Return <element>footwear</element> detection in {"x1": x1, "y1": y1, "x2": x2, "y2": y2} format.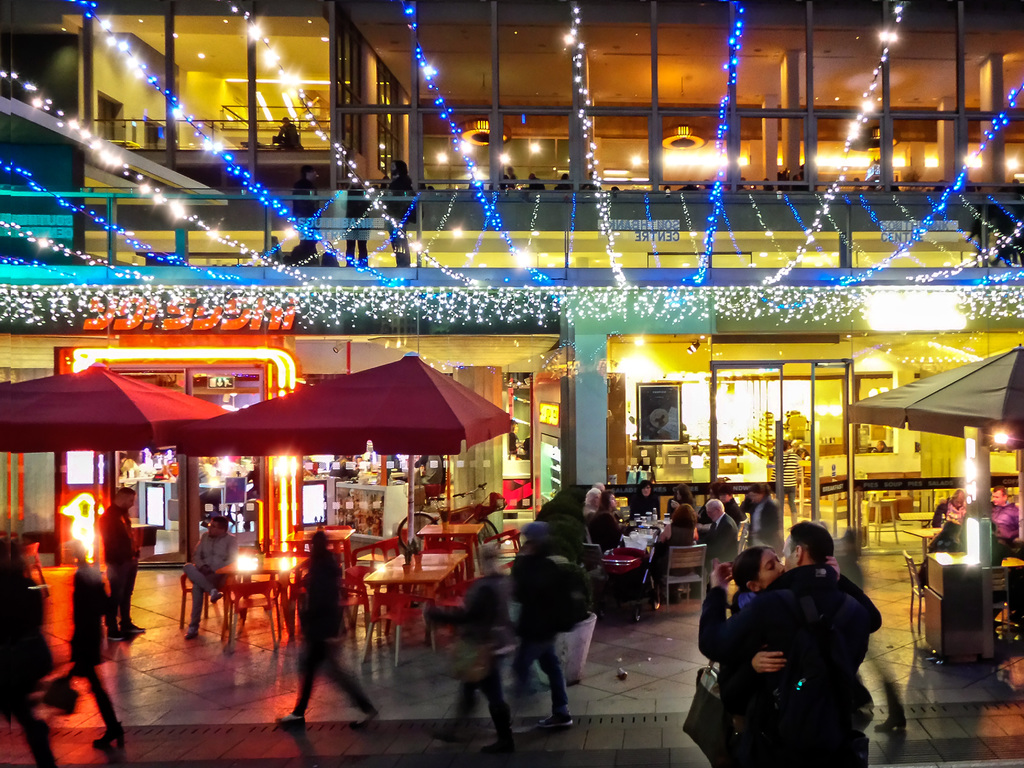
{"x1": 118, "y1": 618, "x2": 141, "y2": 638}.
